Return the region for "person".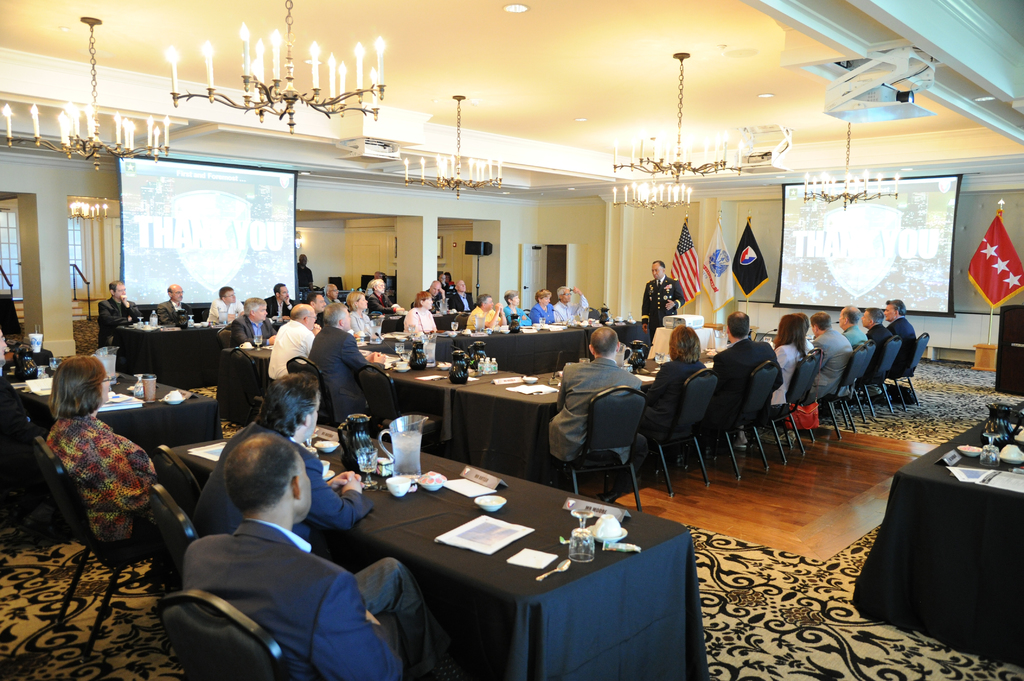
[left=637, top=257, right=685, bottom=339].
